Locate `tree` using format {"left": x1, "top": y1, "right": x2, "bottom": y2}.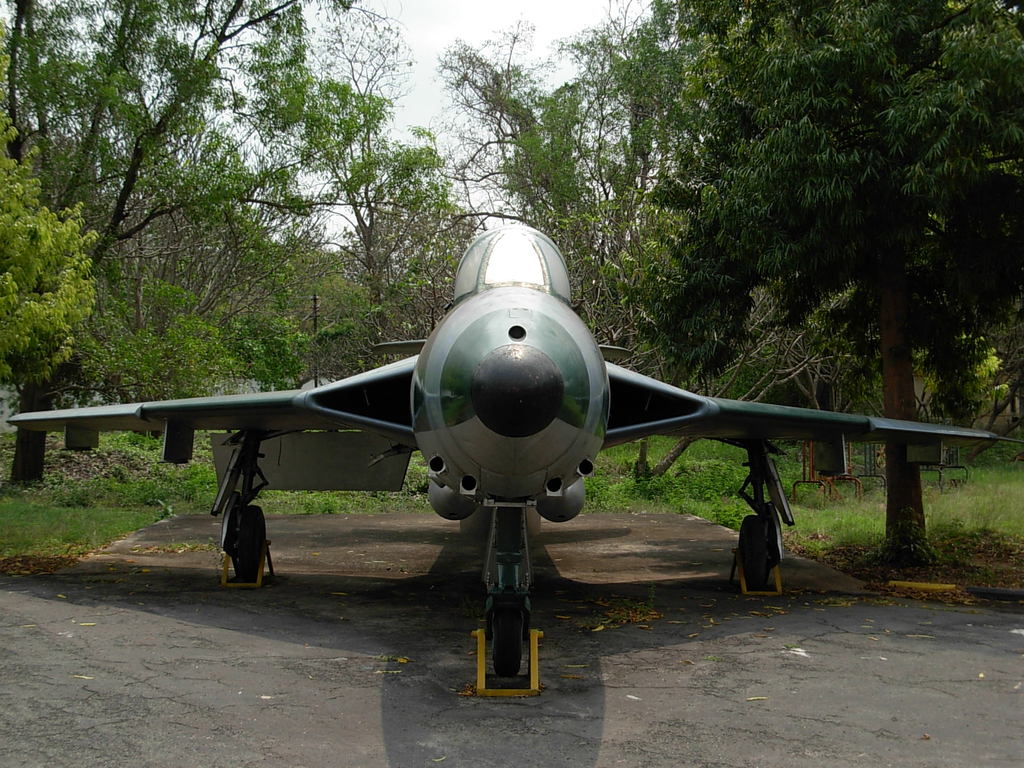
{"left": 0, "top": 0, "right": 390, "bottom": 488}.
